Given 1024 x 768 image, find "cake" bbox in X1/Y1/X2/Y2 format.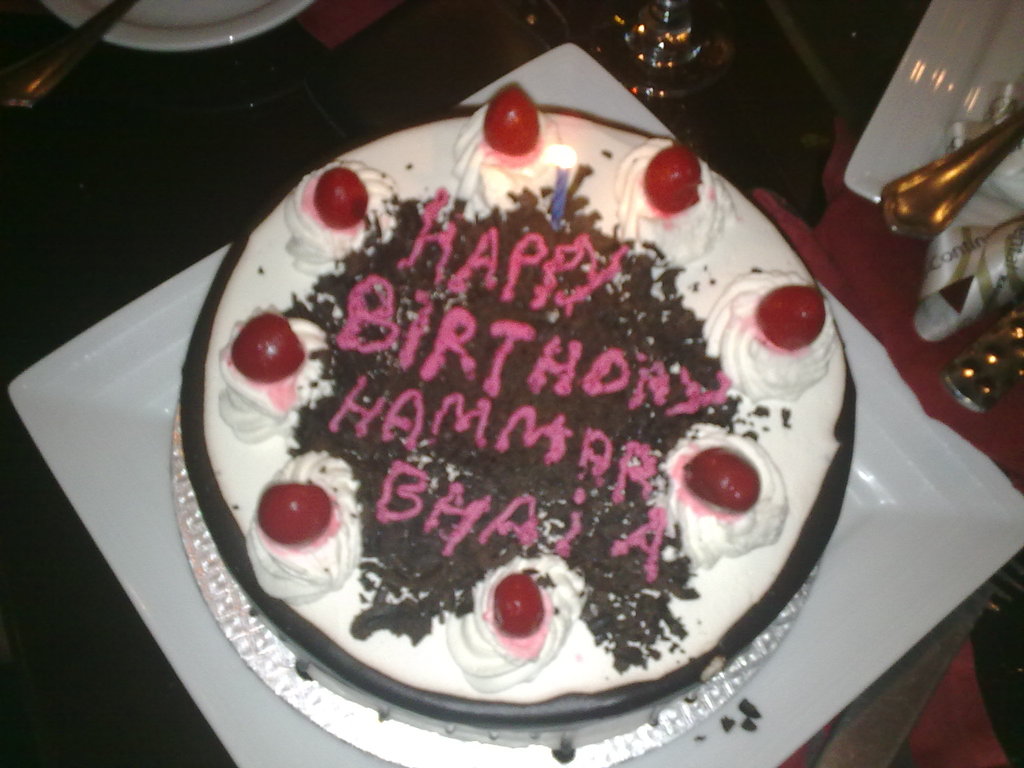
181/82/846/726.
